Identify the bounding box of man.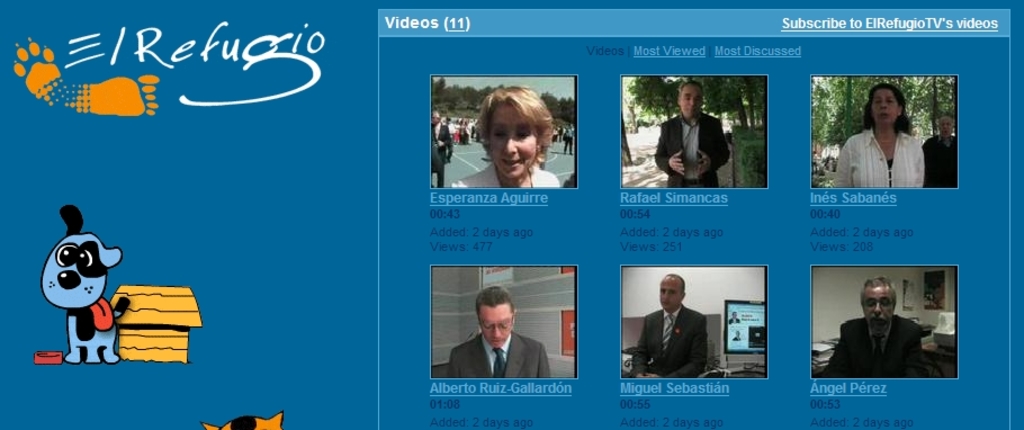
rect(727, 308, 744, 325).
